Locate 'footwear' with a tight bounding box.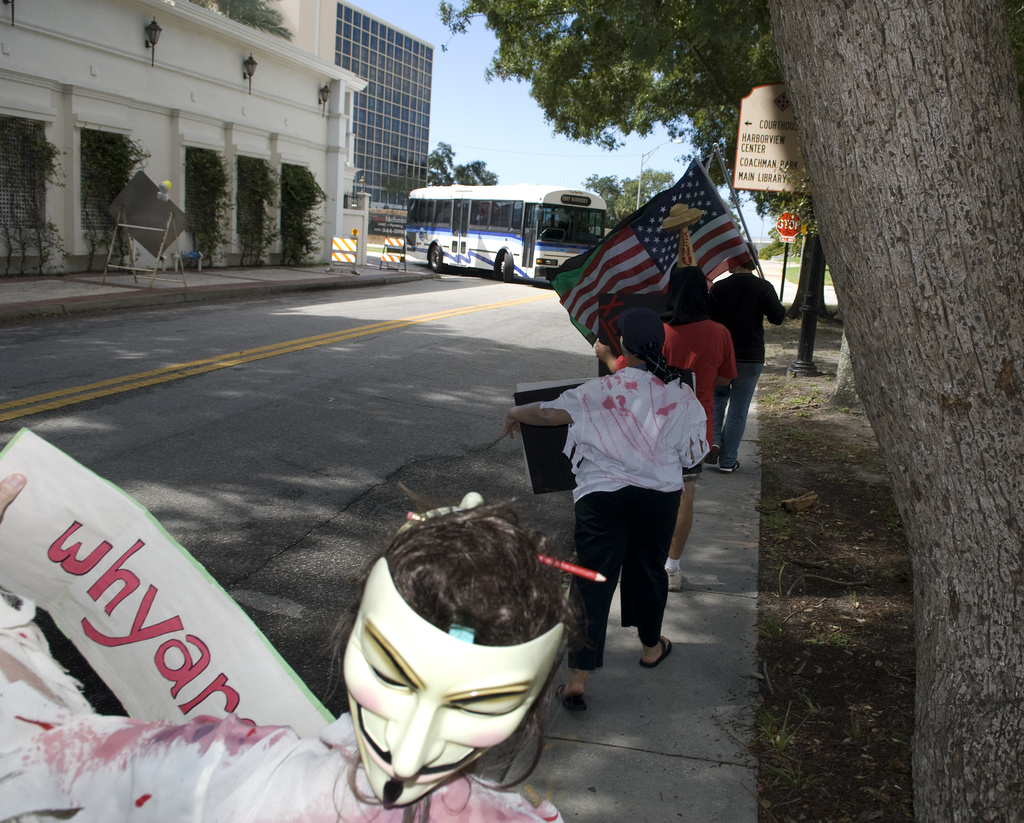
705/443/721/471.
